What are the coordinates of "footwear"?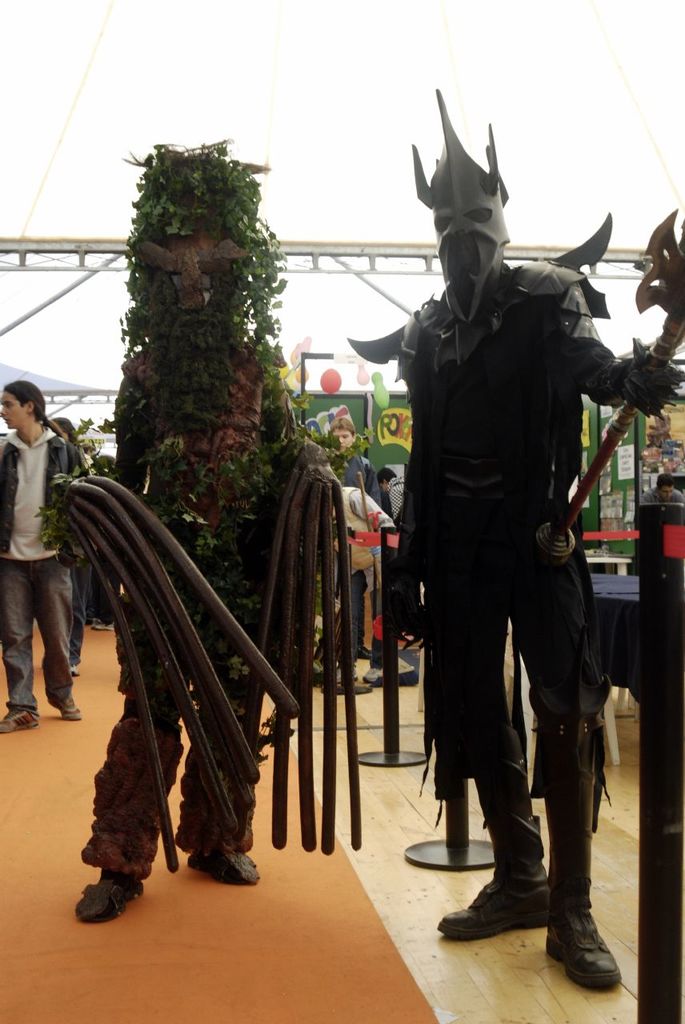
x1=74 y1=874 x2=152 y2=922.
